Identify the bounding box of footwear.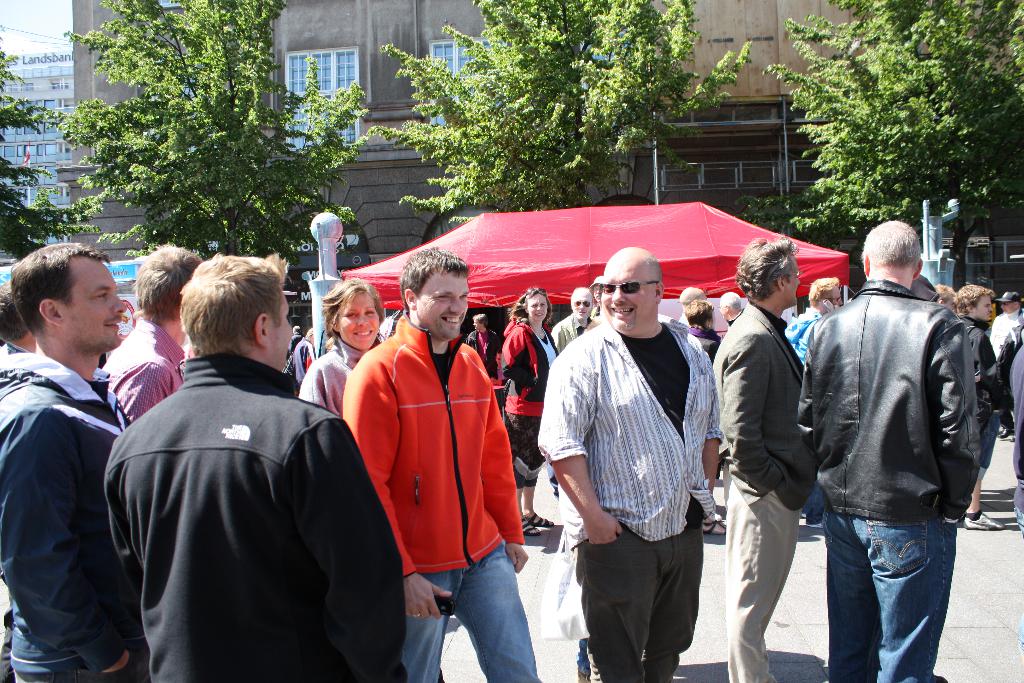
[left=524, top=511, right=549, bottom=529].
